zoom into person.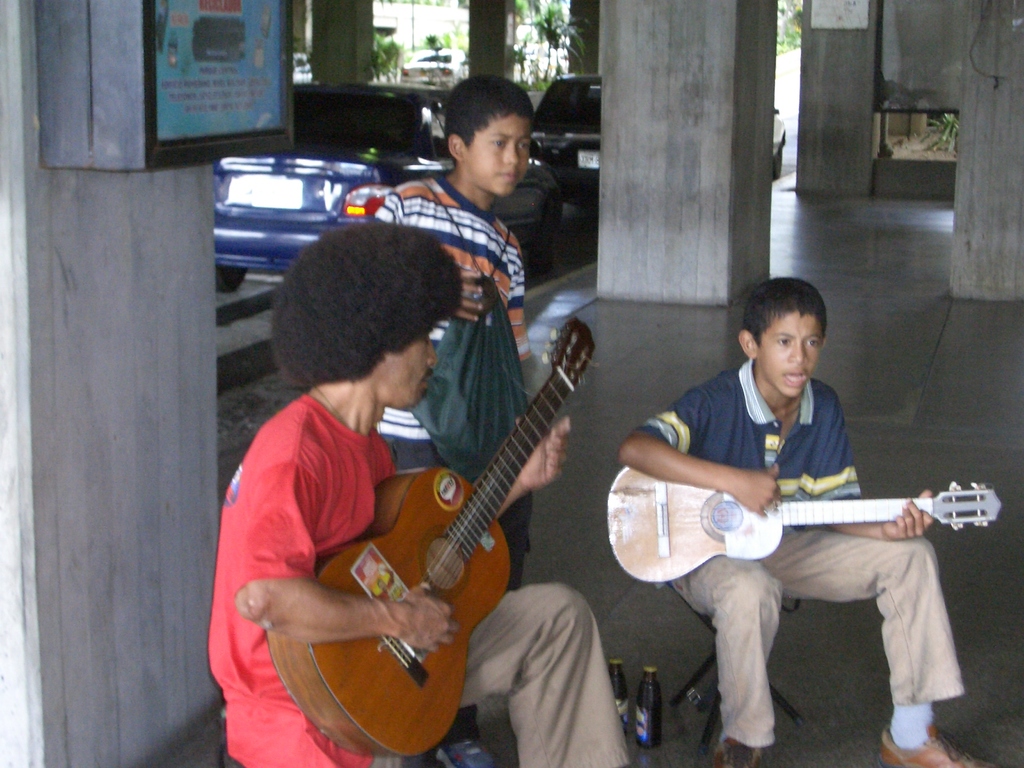
Zoom target: bbox=[371, 79, 547, 762].
